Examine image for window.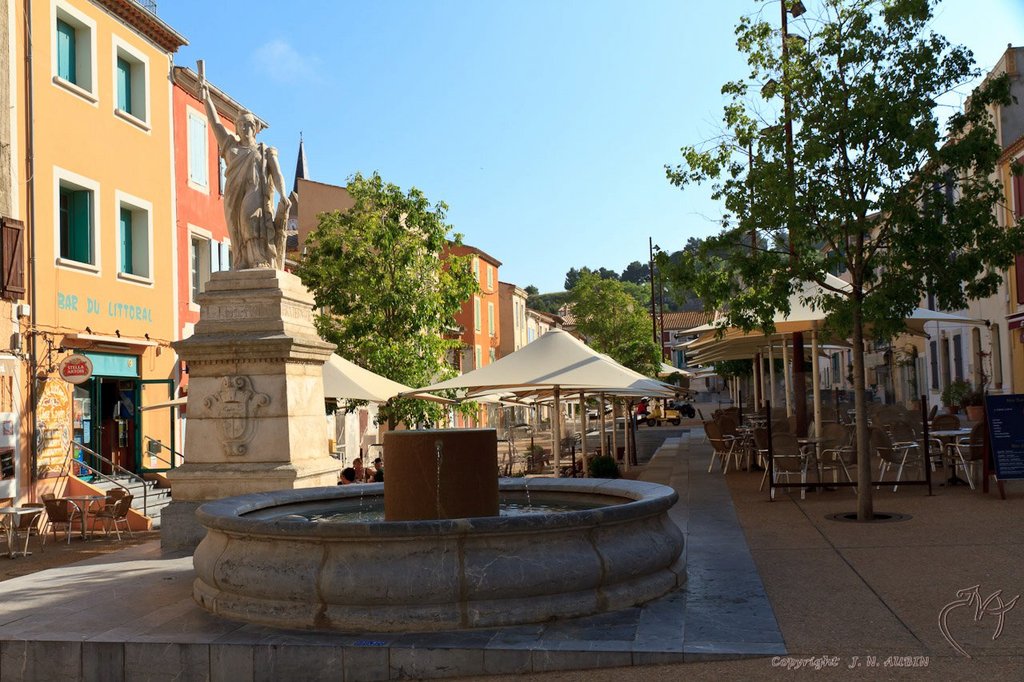
Examination result: 115,209,137,269.
